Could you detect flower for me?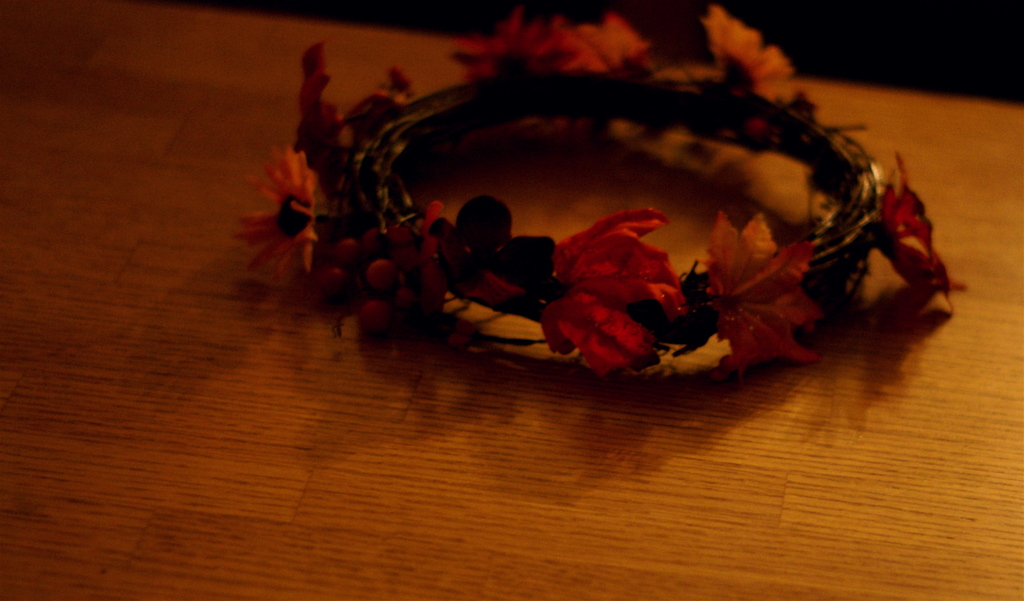
Detection result: <bbox>235, 146, 315, 281</bbox>.
